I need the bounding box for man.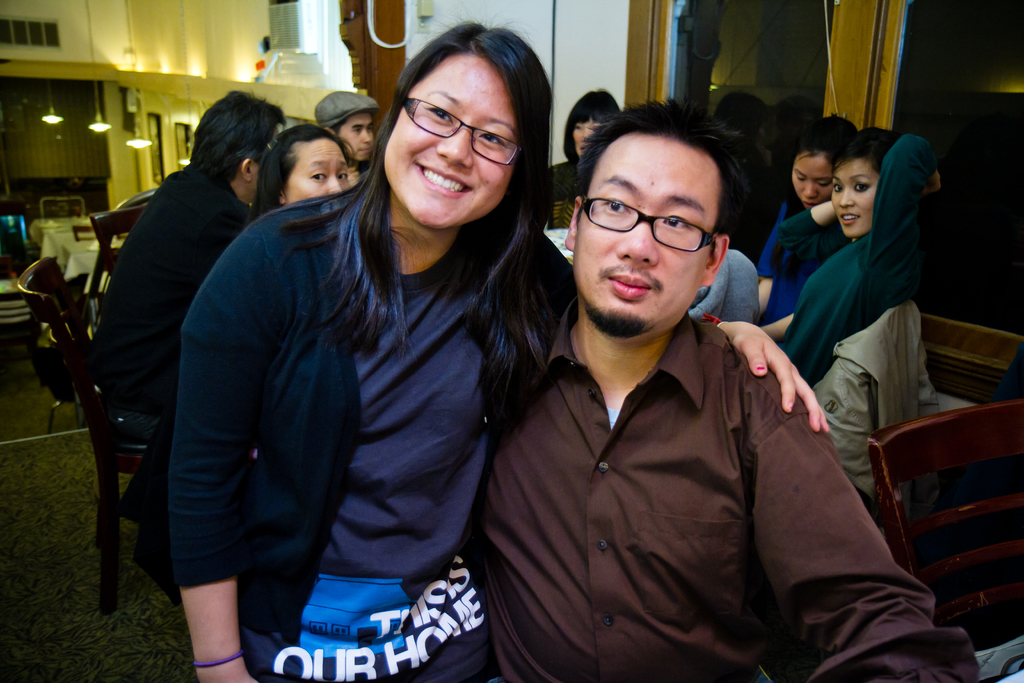
Here it is: detection(312, 86, 382, 184).
